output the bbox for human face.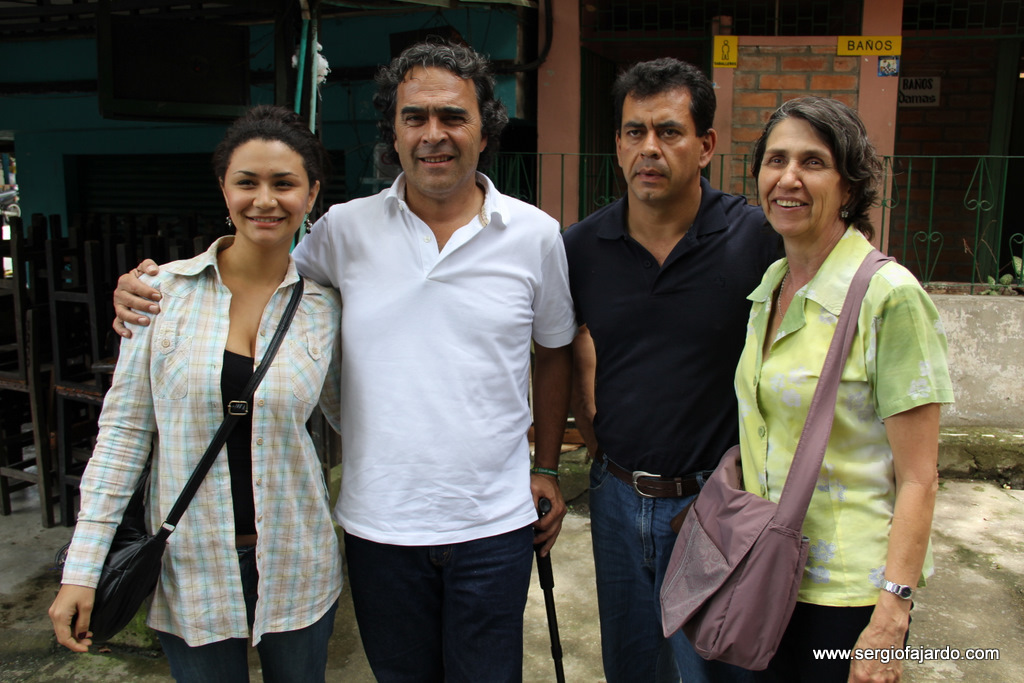
box=[394, 62, 489, 196].
